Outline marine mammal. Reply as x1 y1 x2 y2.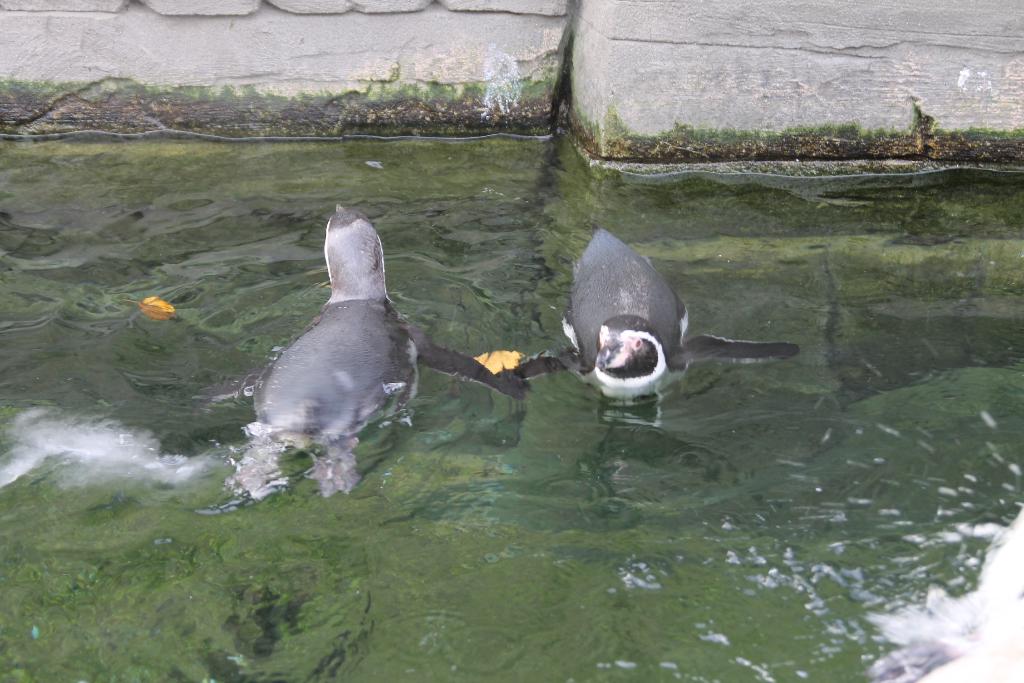
222 218 536 518.
